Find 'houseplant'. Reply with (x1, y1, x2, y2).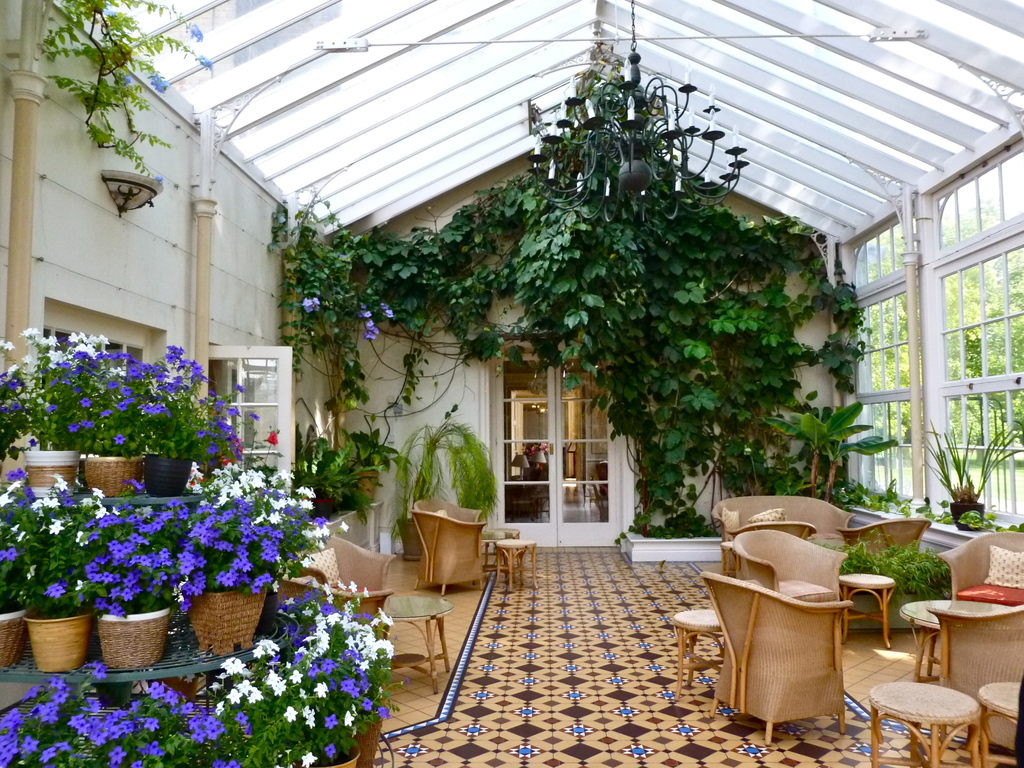
(138, 349, 205, 500).
